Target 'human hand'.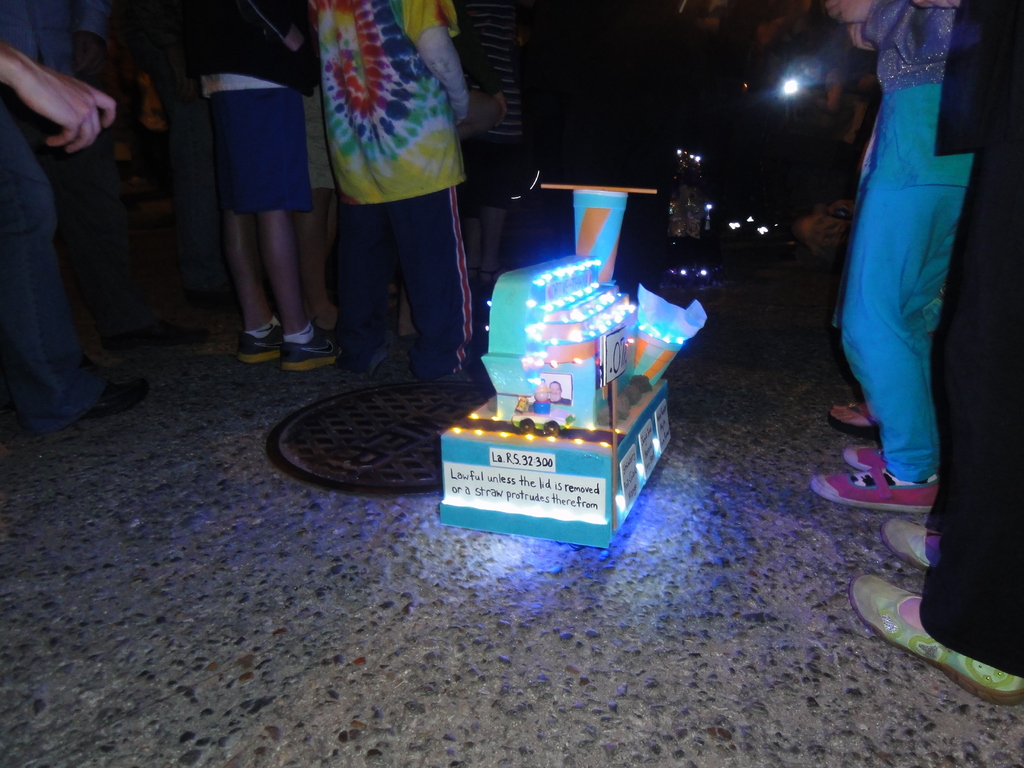
Target region: bbox(820, 0, 872, 29).
